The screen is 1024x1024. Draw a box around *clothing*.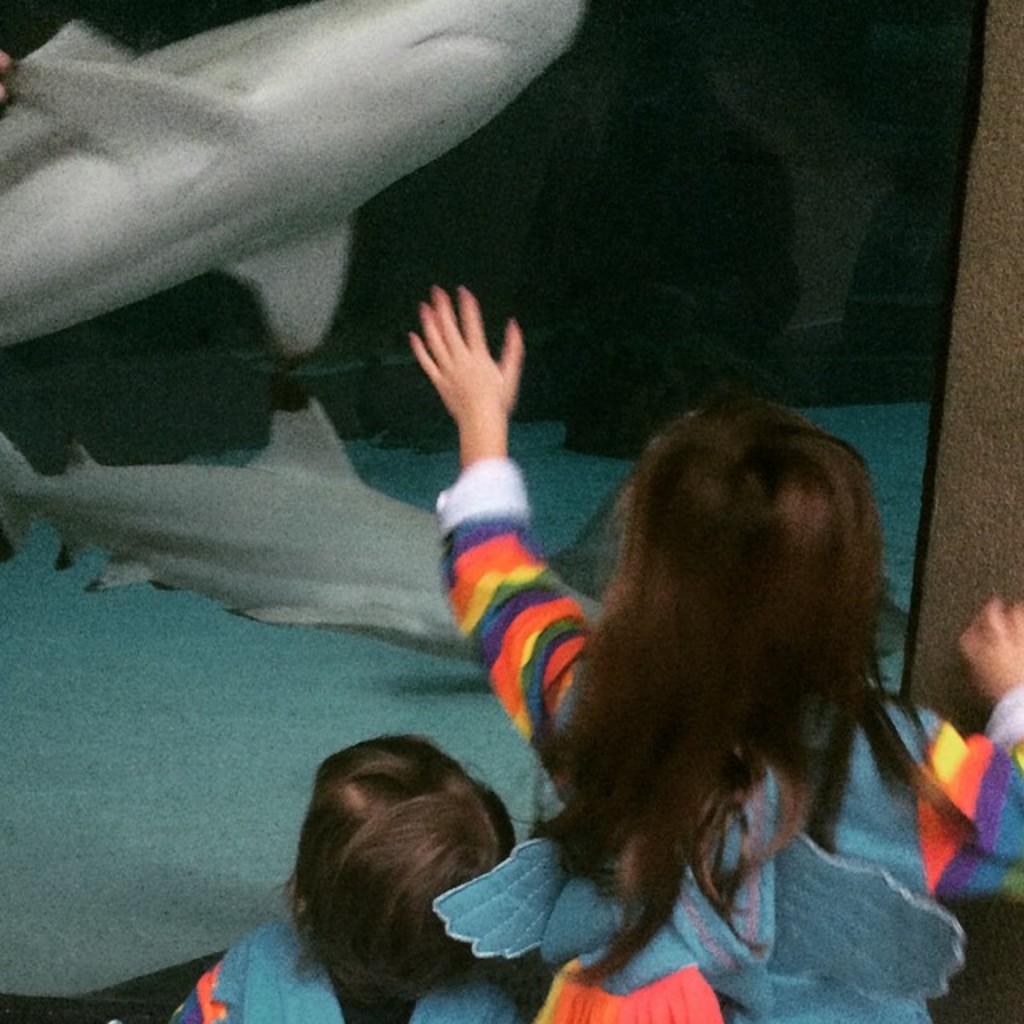
(170,914,563,1022).
